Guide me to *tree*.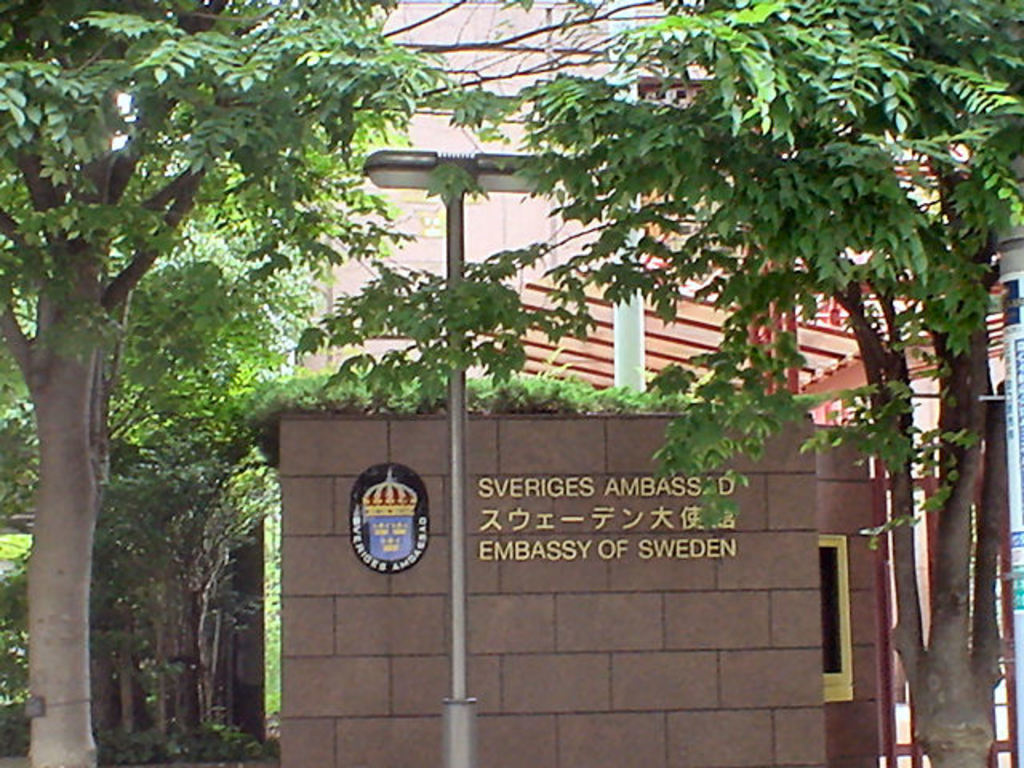
Guidance: [left=0, top=0, right=1016, bottom=766].
